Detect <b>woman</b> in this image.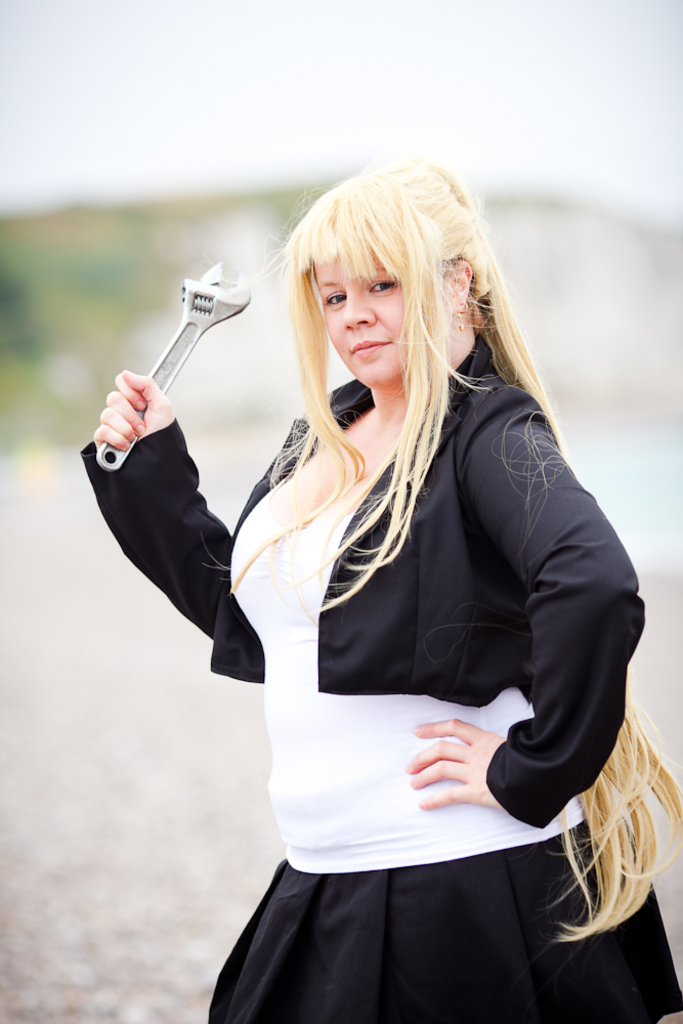
Detection: bbox(75, 151, 682, 1023).
